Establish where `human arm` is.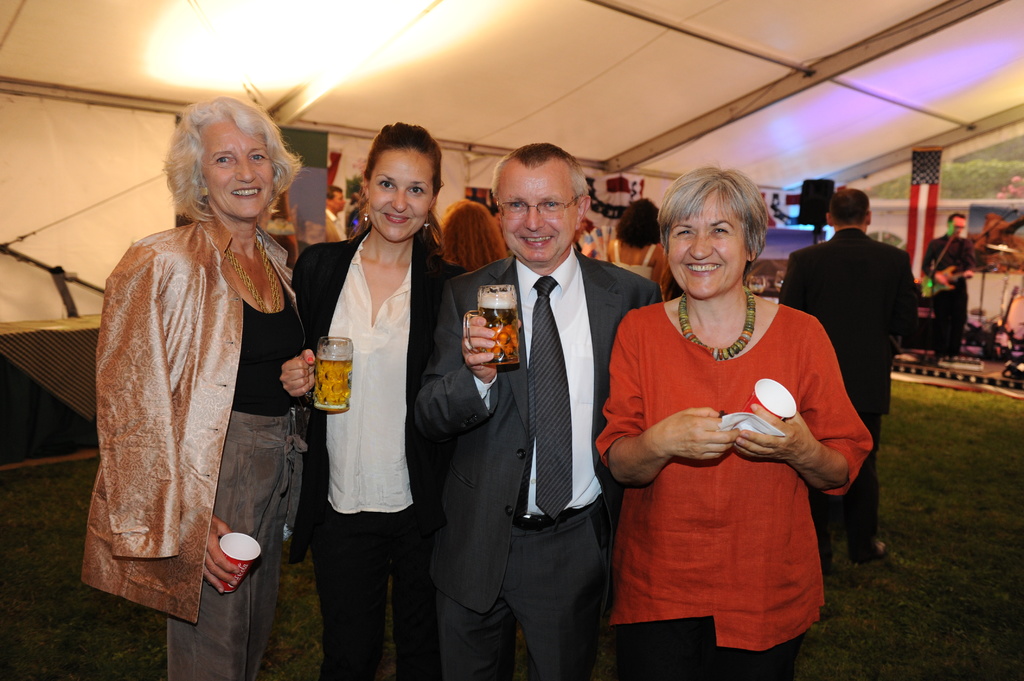
Established at Rect(900, 255, 920, 340).
